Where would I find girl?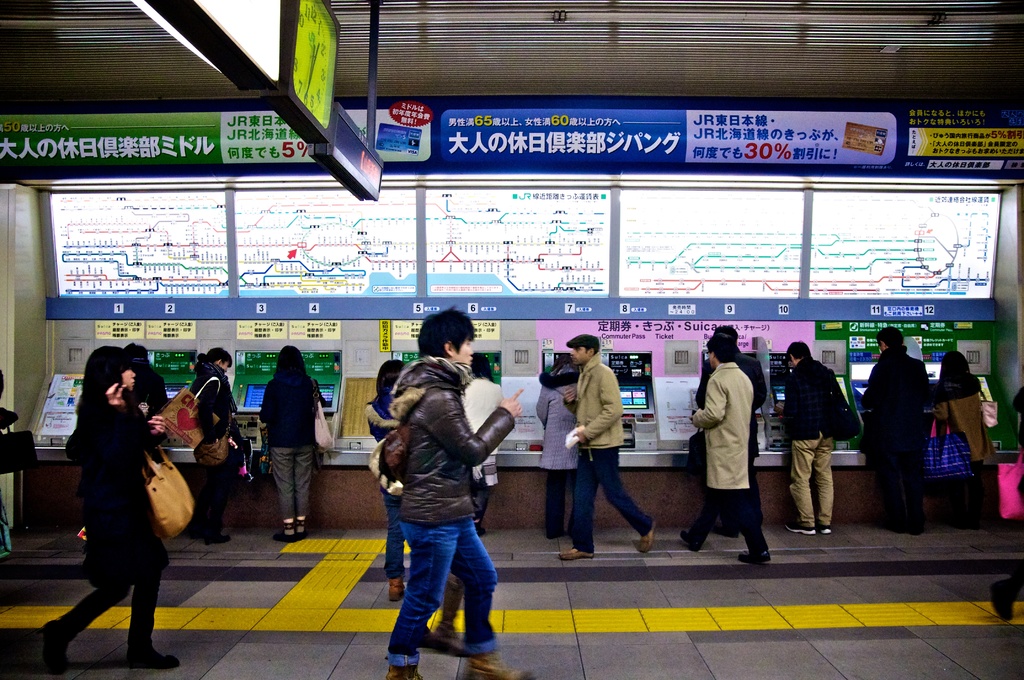
At box(38, 345, 178, 675).
